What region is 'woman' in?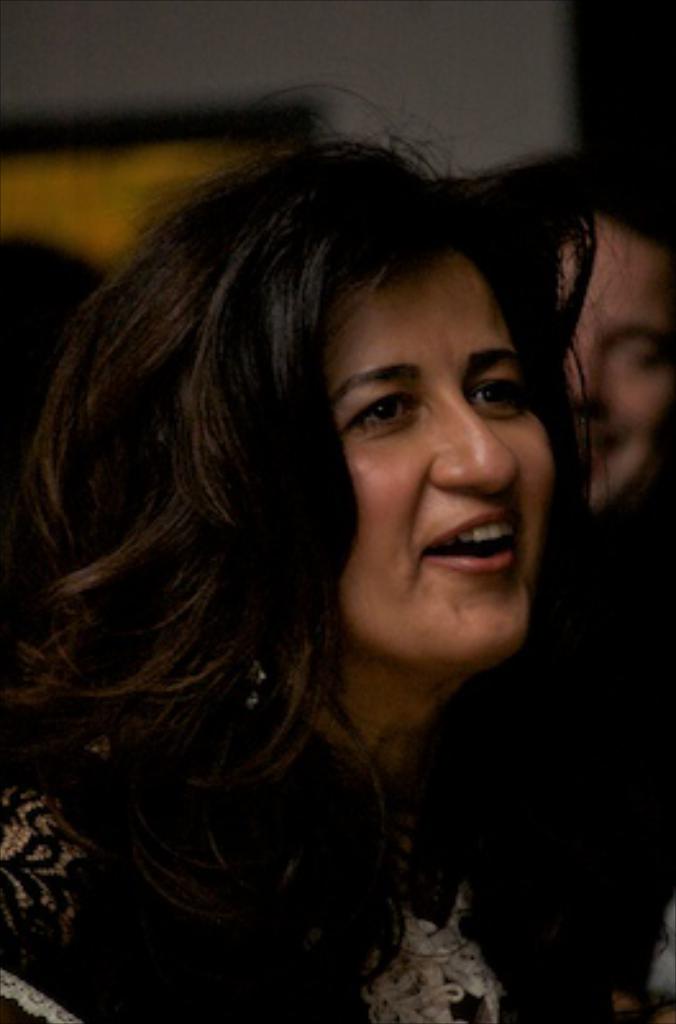
BBox(3, 138, 602, 1021).
